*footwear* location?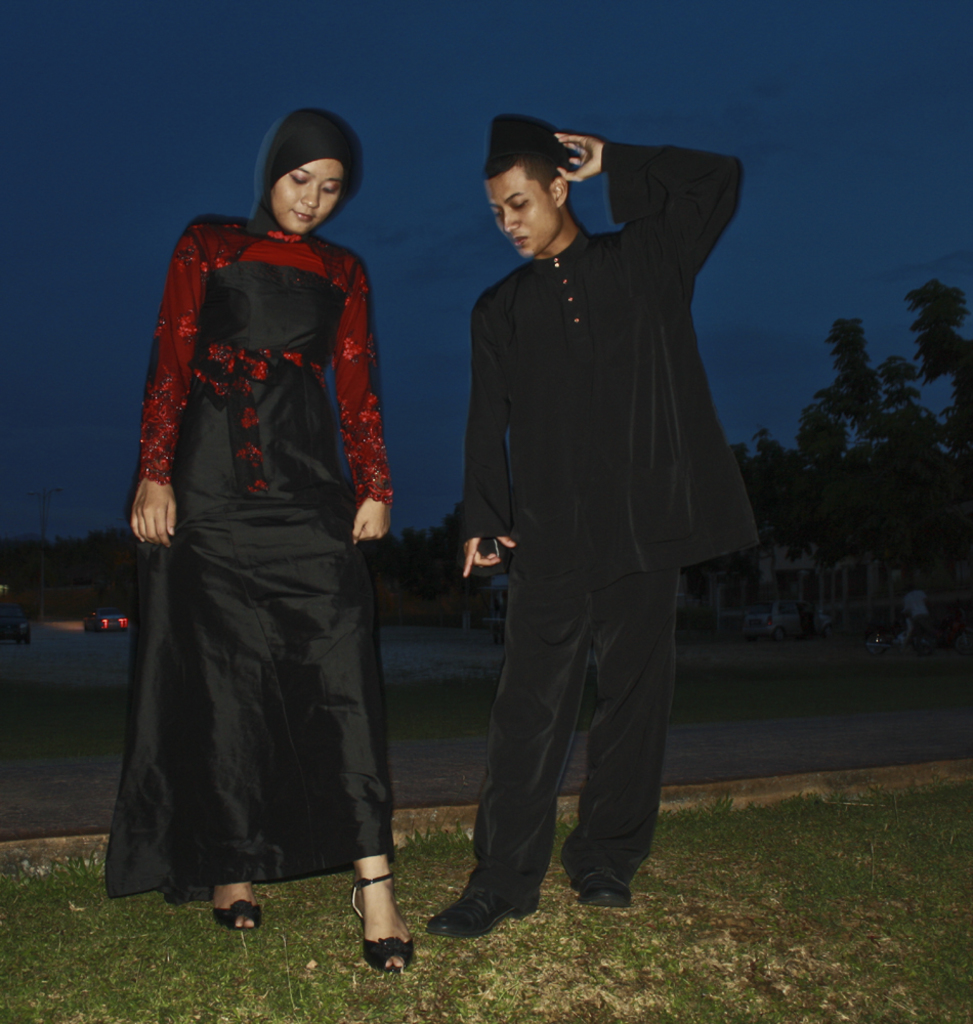
left=212, top=881, right=255, bottom=934
